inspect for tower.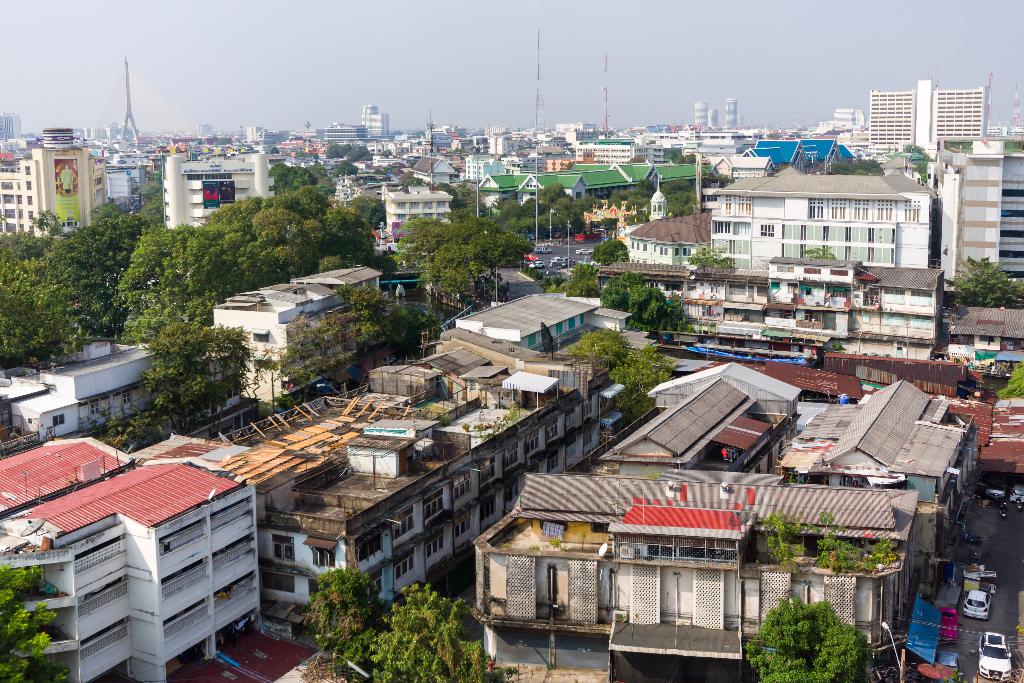
Inspection: {"x1": 371, "y1": 111, "x2": 394, "y2": 145}.
